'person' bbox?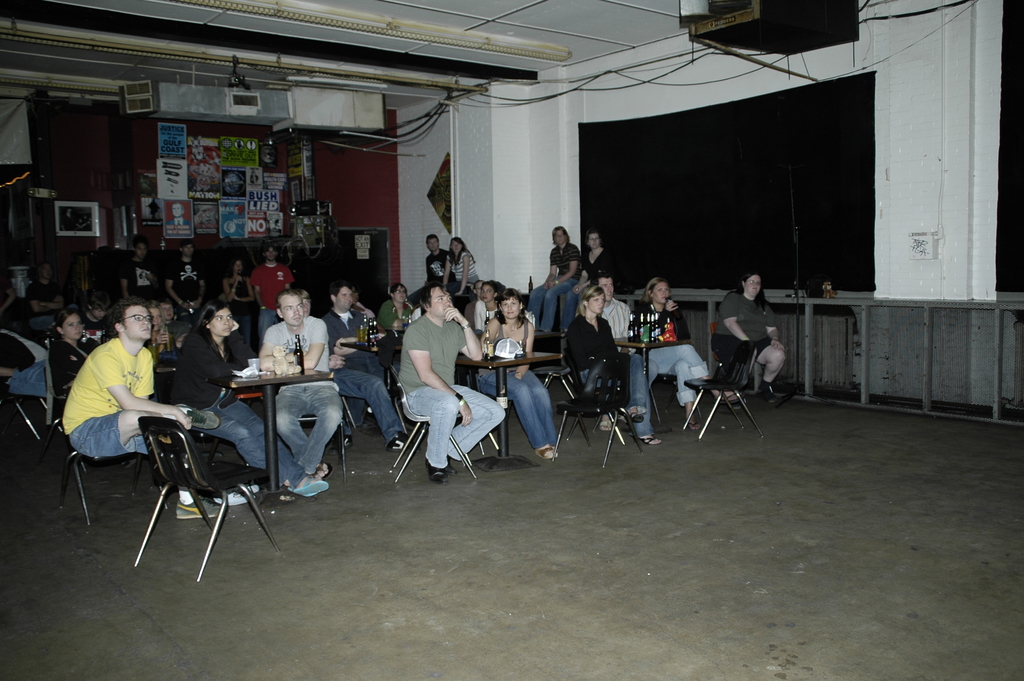
(714,258,787,446)
